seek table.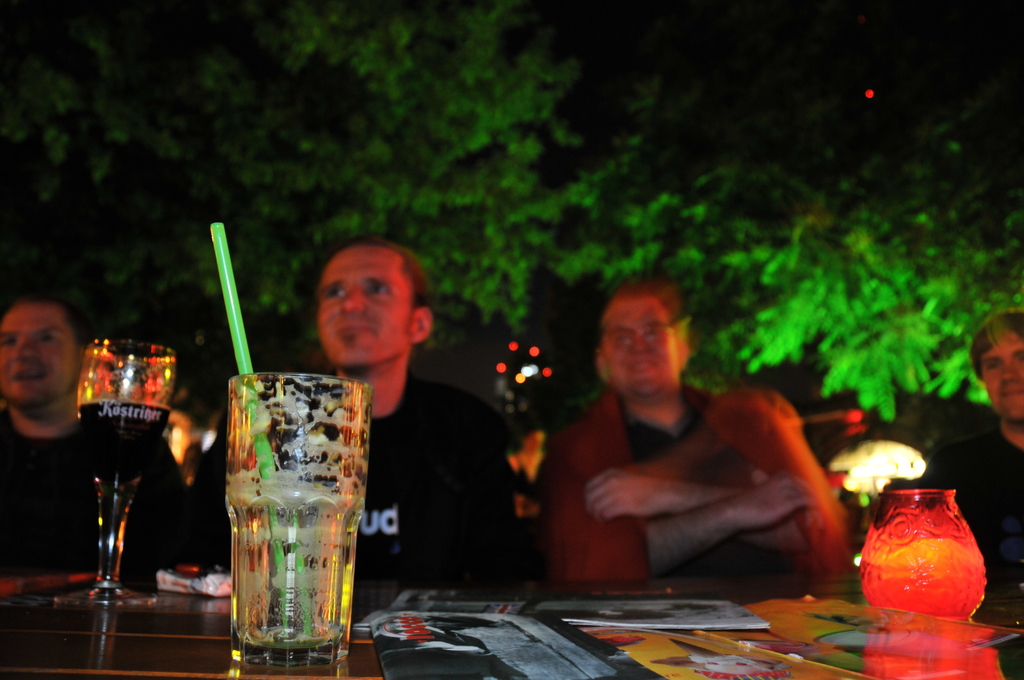
crop(0, 609, 368, 679).
